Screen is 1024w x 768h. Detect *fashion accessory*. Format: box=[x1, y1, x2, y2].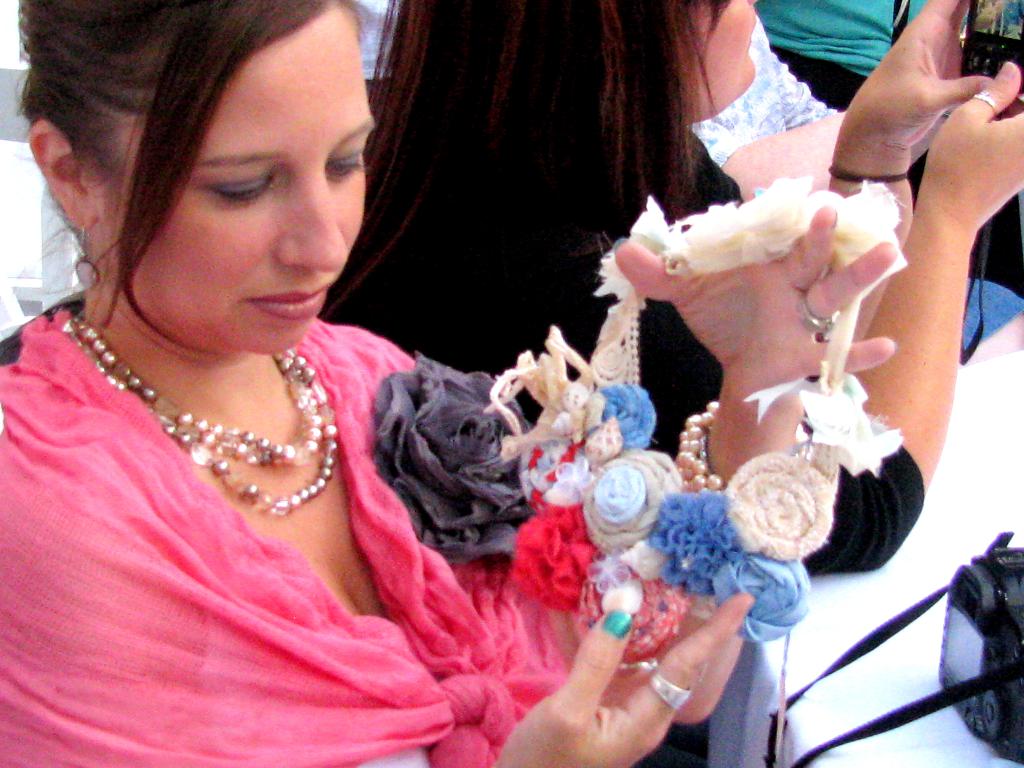
box=[829, 168, 907, 184].
